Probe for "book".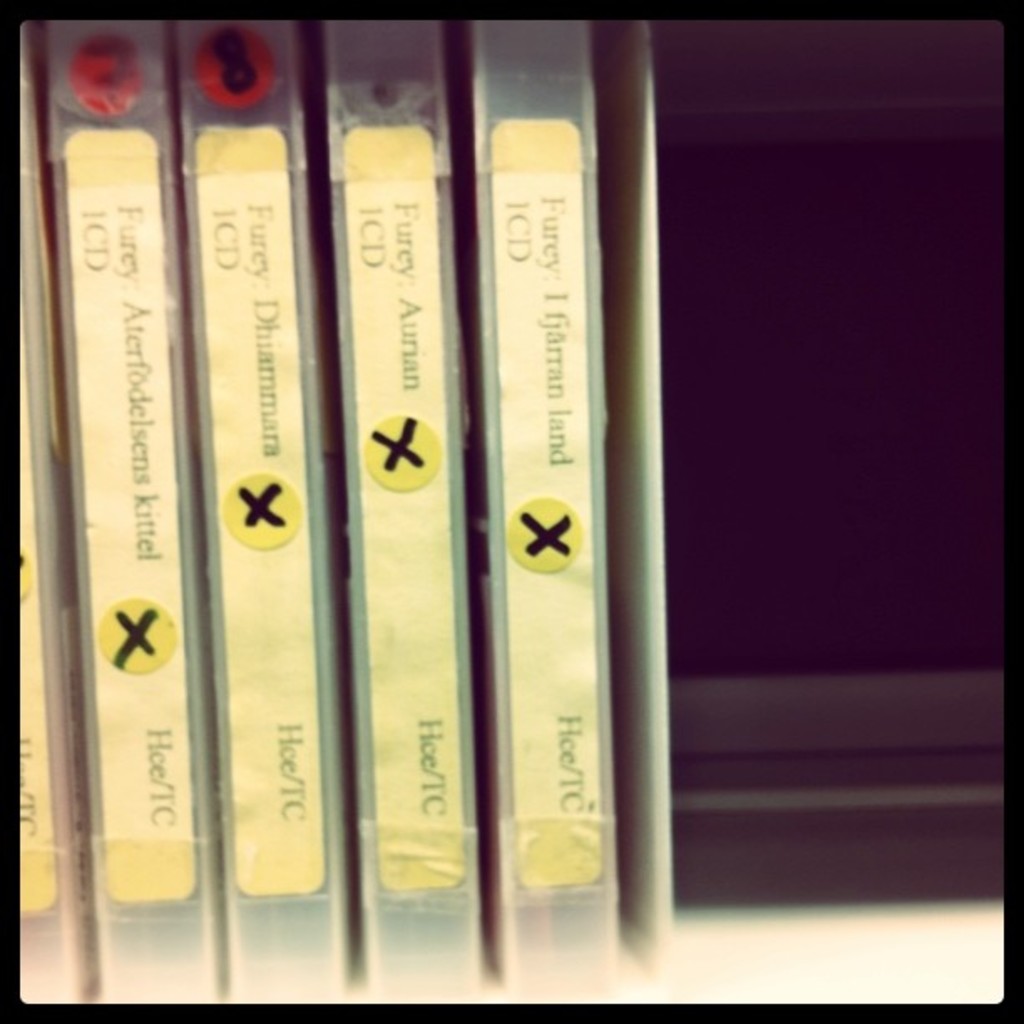
Probe result: select_region(35, 20, 228, 1001).
